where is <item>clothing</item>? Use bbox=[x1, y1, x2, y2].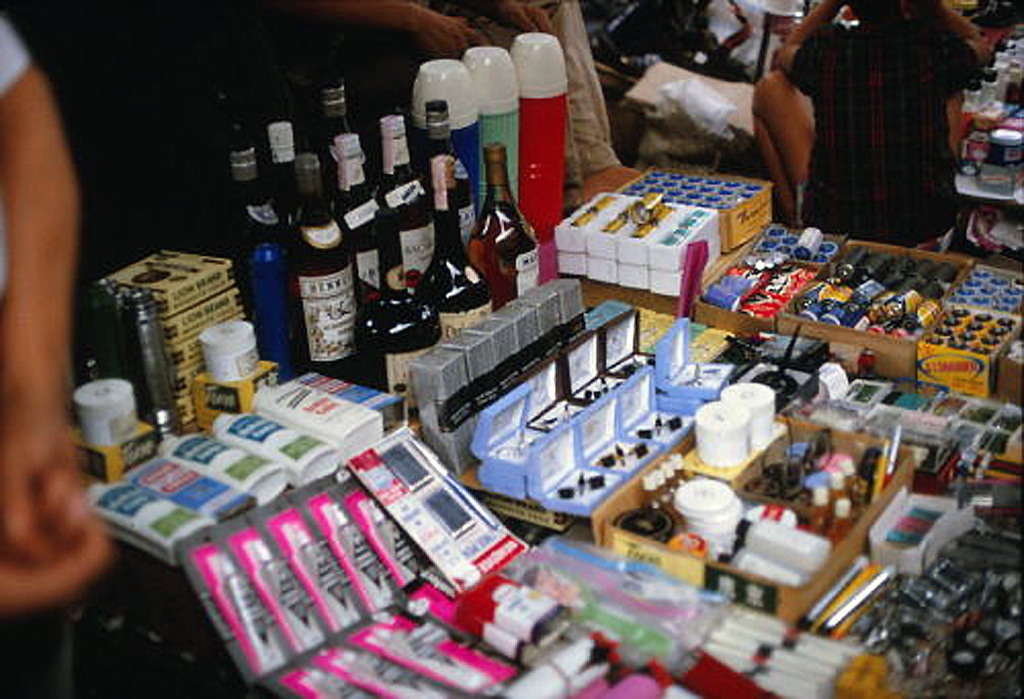
bbox=[704, 0, 804, 71].
